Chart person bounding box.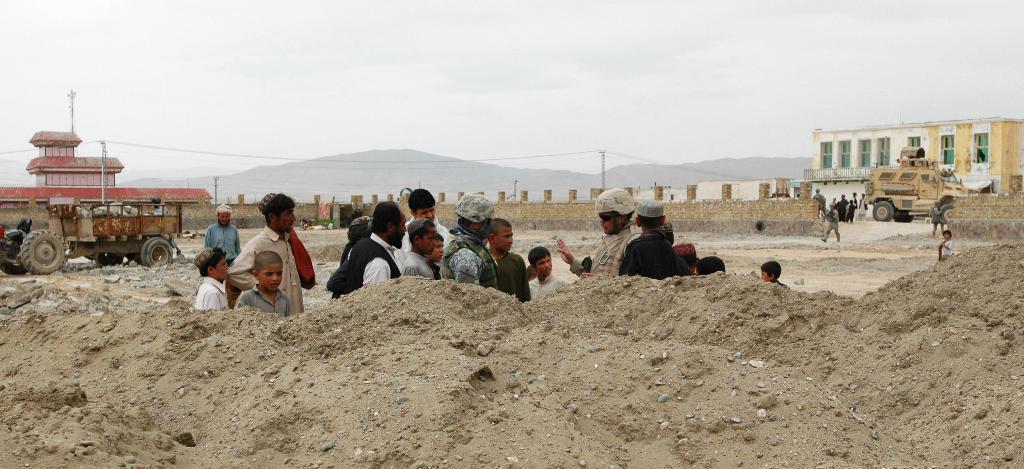
Charted: <region>822, 208, 842, 240</region>.
